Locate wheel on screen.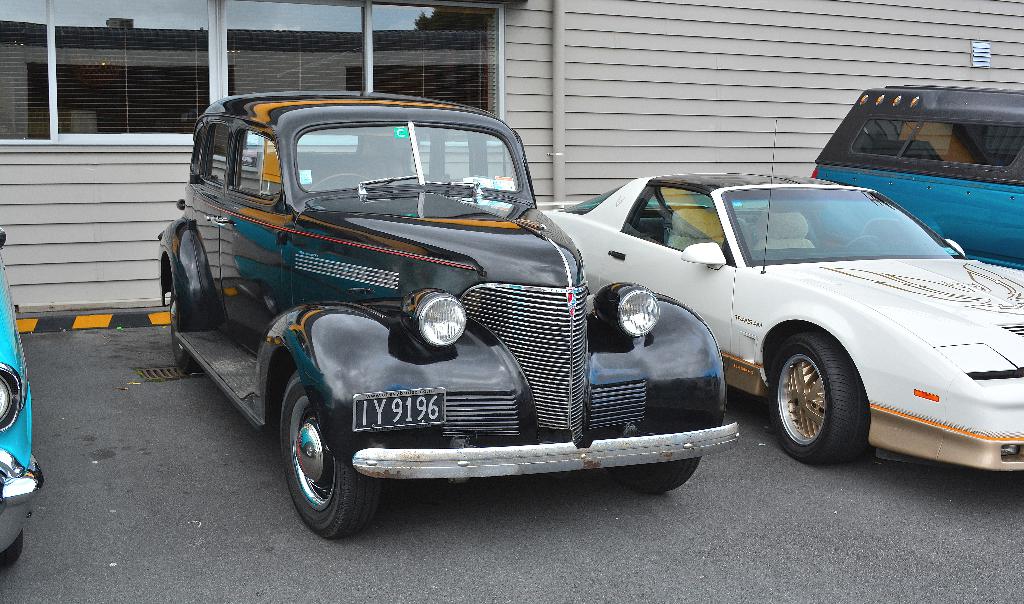
On screen at x1=0 y1=530 x2=24 y2=573.
